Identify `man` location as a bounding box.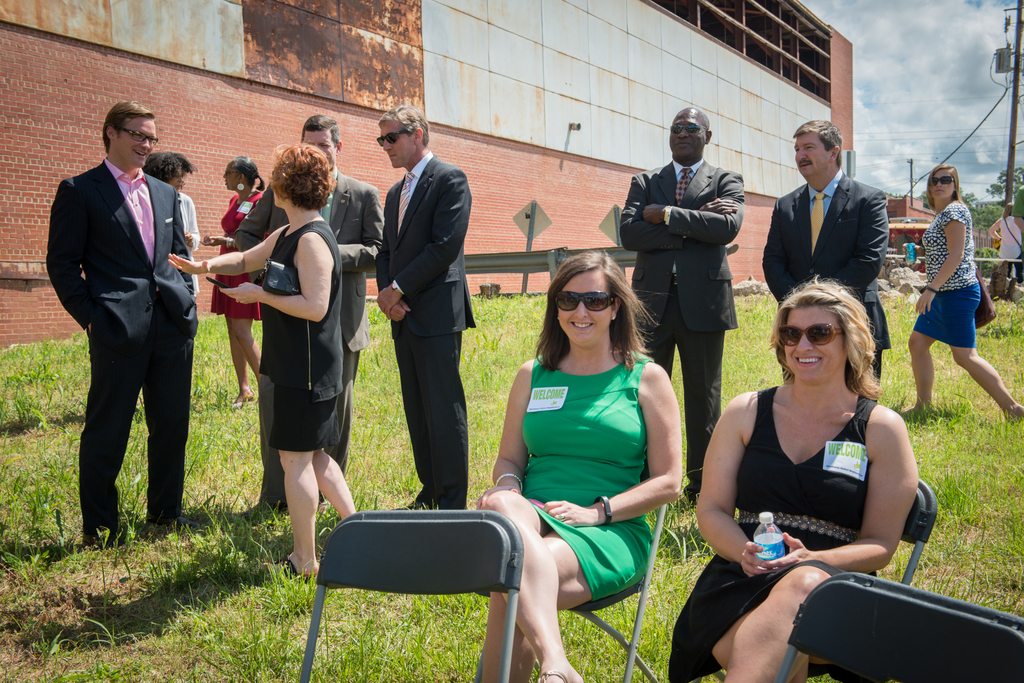
left=619, top=106, right=746, bottom=510.
